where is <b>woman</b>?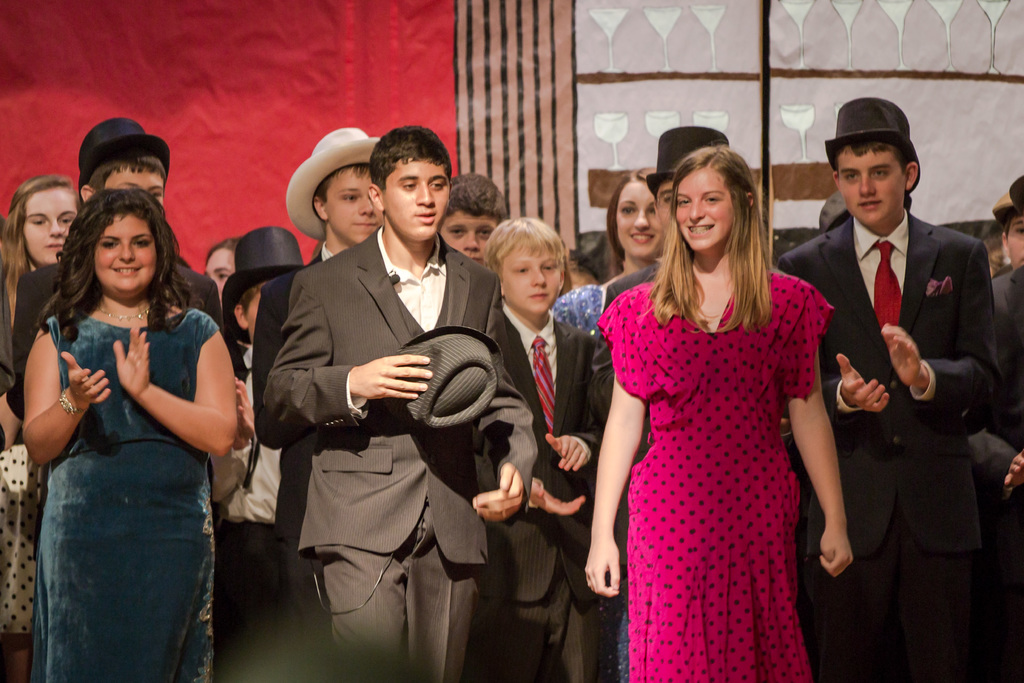
[x1=582, y1=143, x2=854, y2=682].
